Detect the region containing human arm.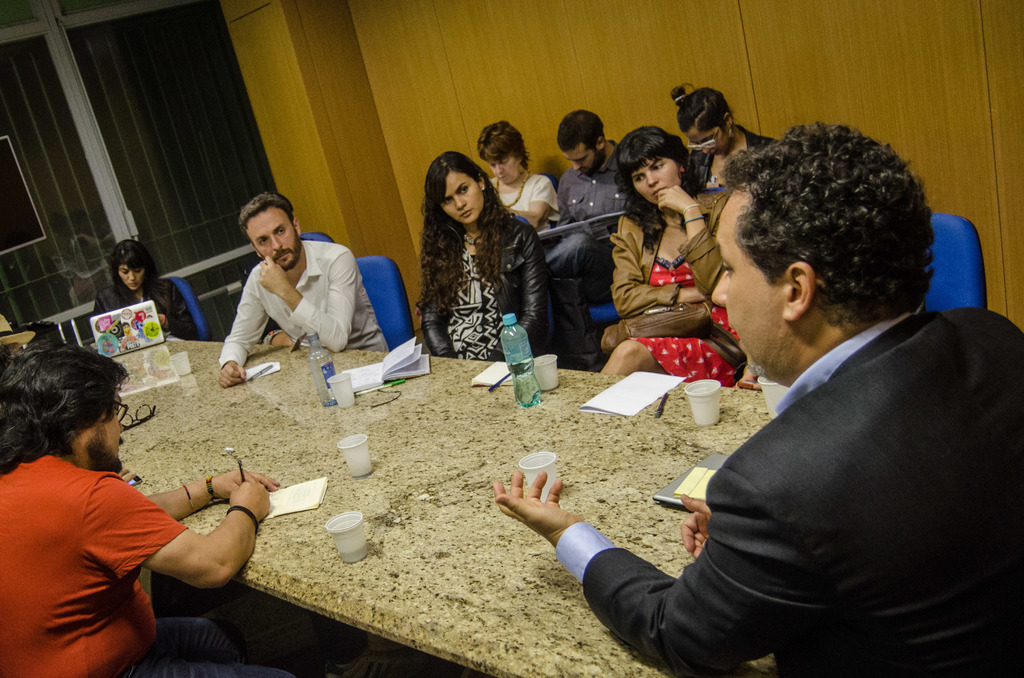
(500, 170, 558, 227).
